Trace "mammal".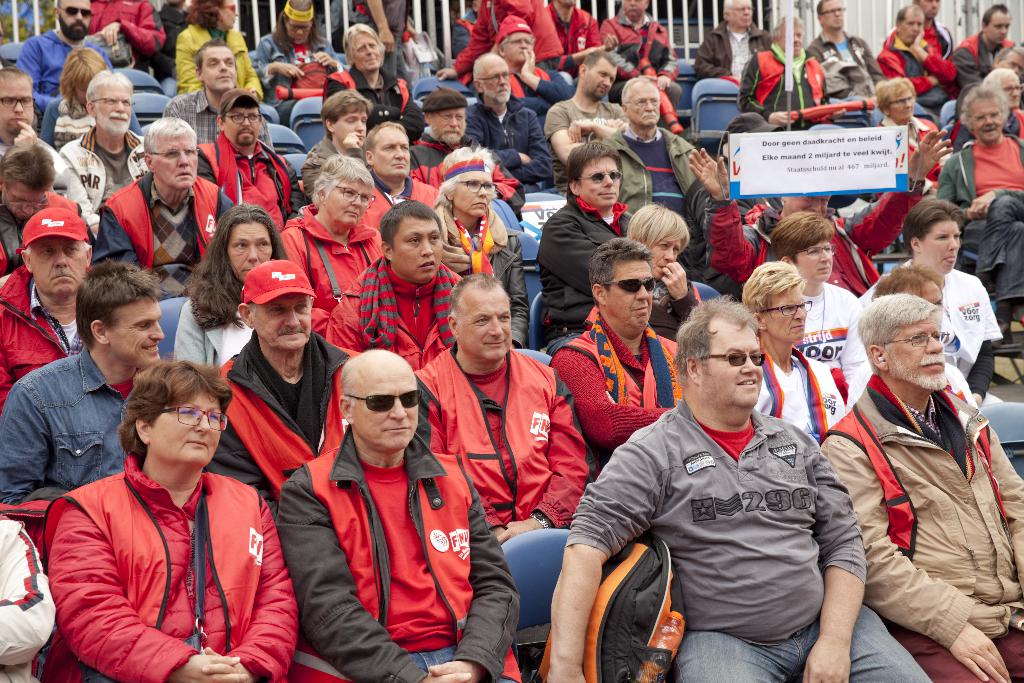
Traced to 815:226:998:682.
